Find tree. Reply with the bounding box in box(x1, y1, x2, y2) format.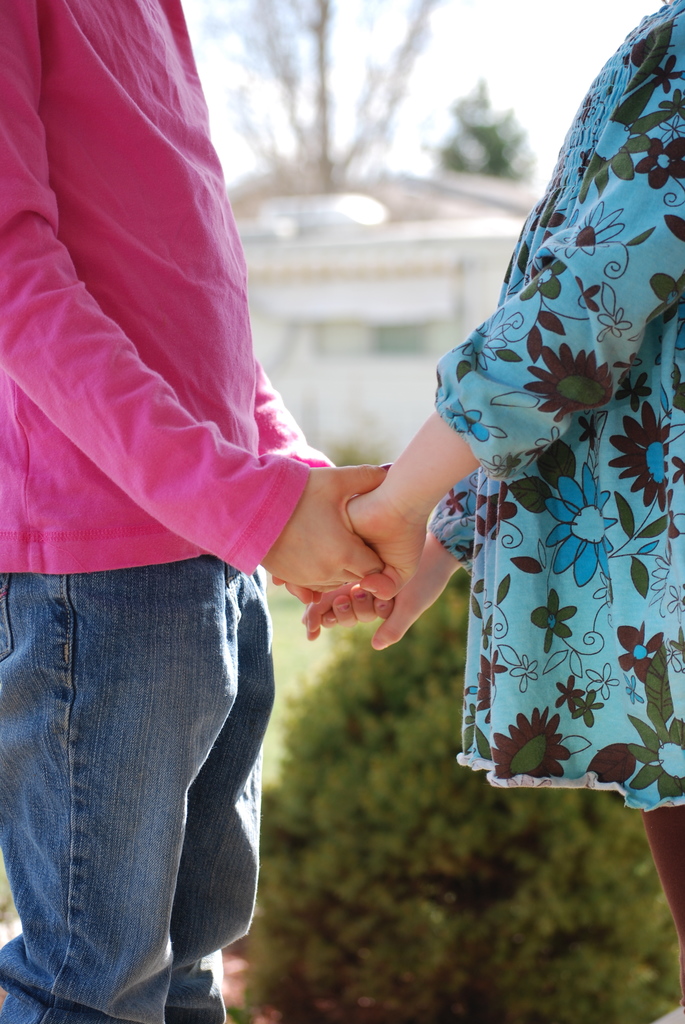
box(201, 538, 684, 1023).
